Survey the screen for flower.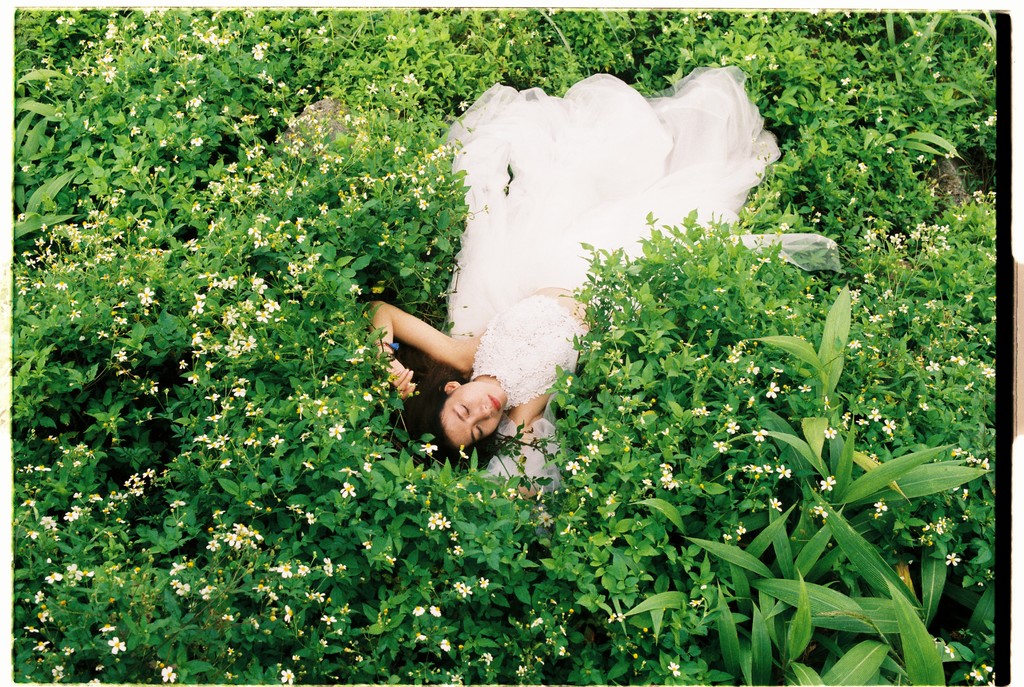
Survey found: (x1=787, y1=311, x2=792, y2=318).
